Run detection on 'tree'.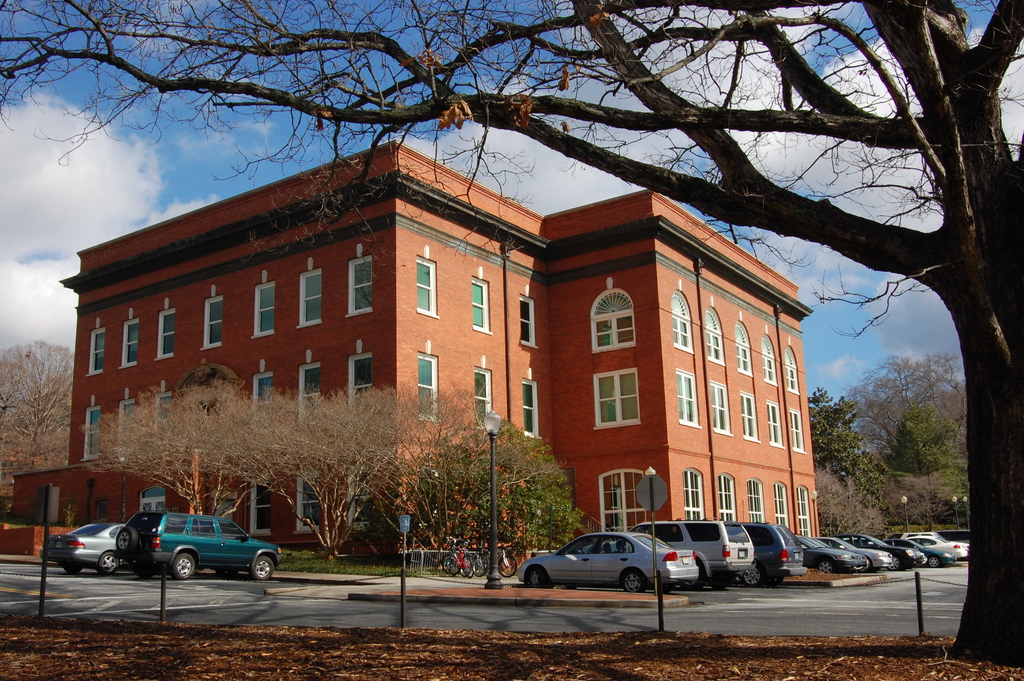
Result: box=[412, 408, 586, 575].
